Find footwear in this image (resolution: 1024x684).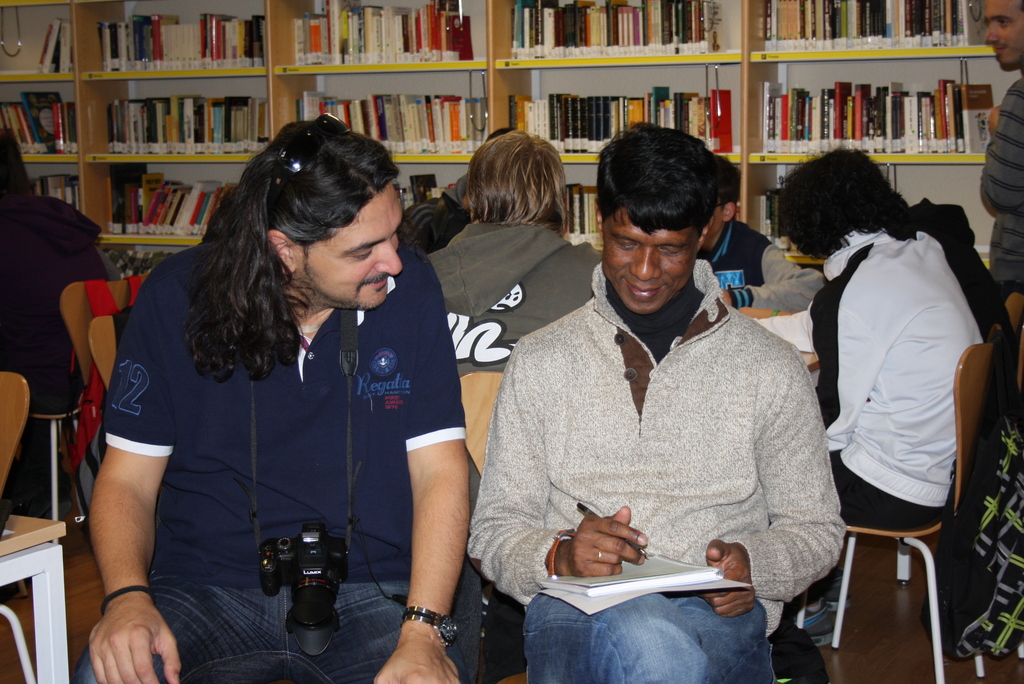
region(820, 567, 850, 607).
